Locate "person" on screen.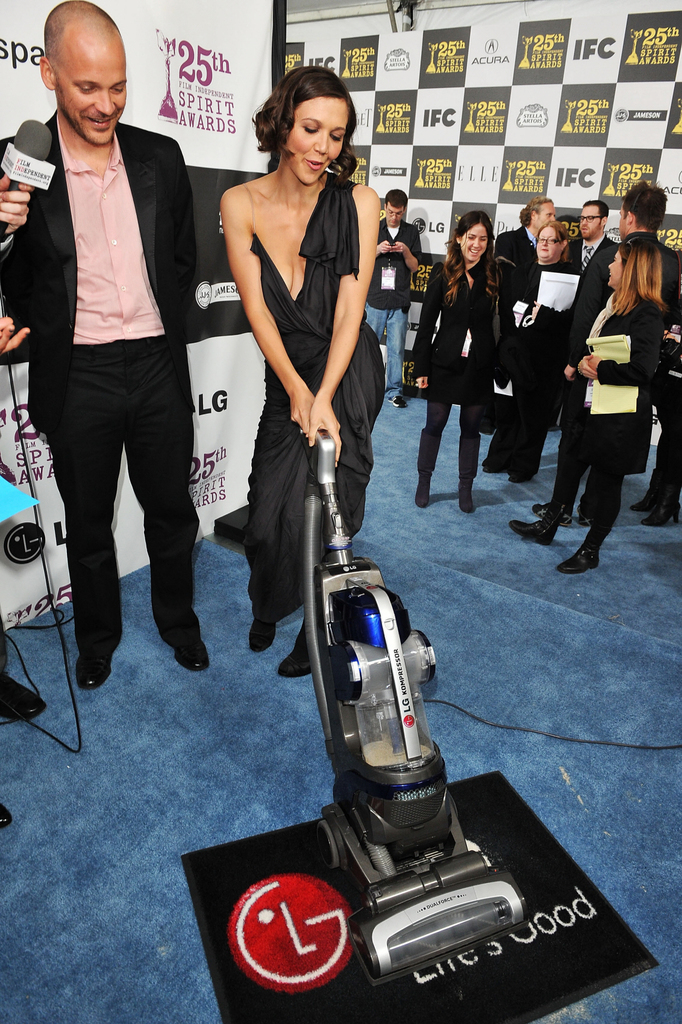
On screen at (x1=486, y1=197, x2=558, y2=431).
